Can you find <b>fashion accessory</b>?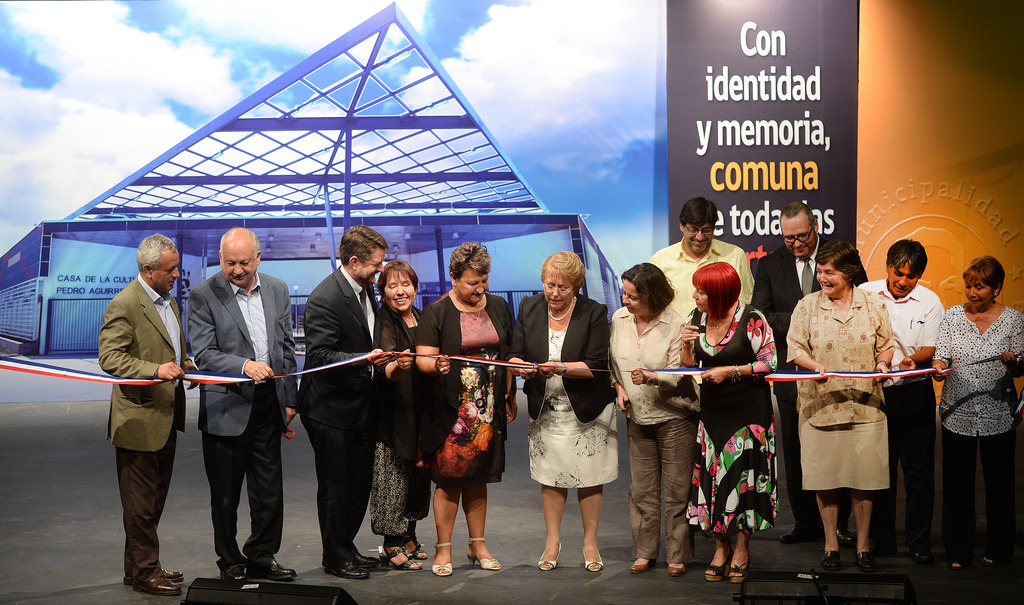
Yes, bounding box: select_region(732, 560, 749, 580).
